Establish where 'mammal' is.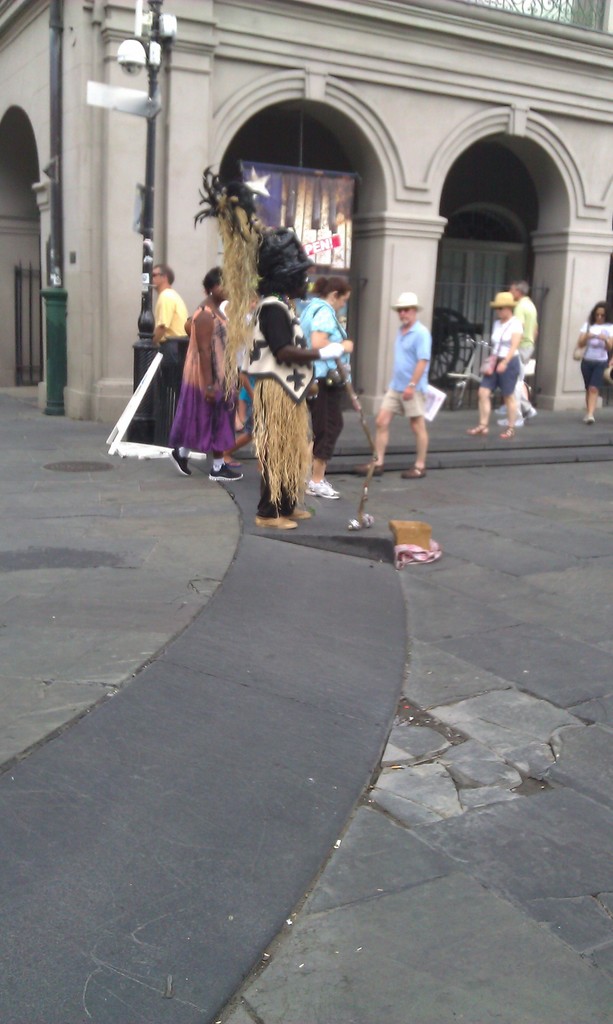
Established at crop(370, 276, 450, 469).
